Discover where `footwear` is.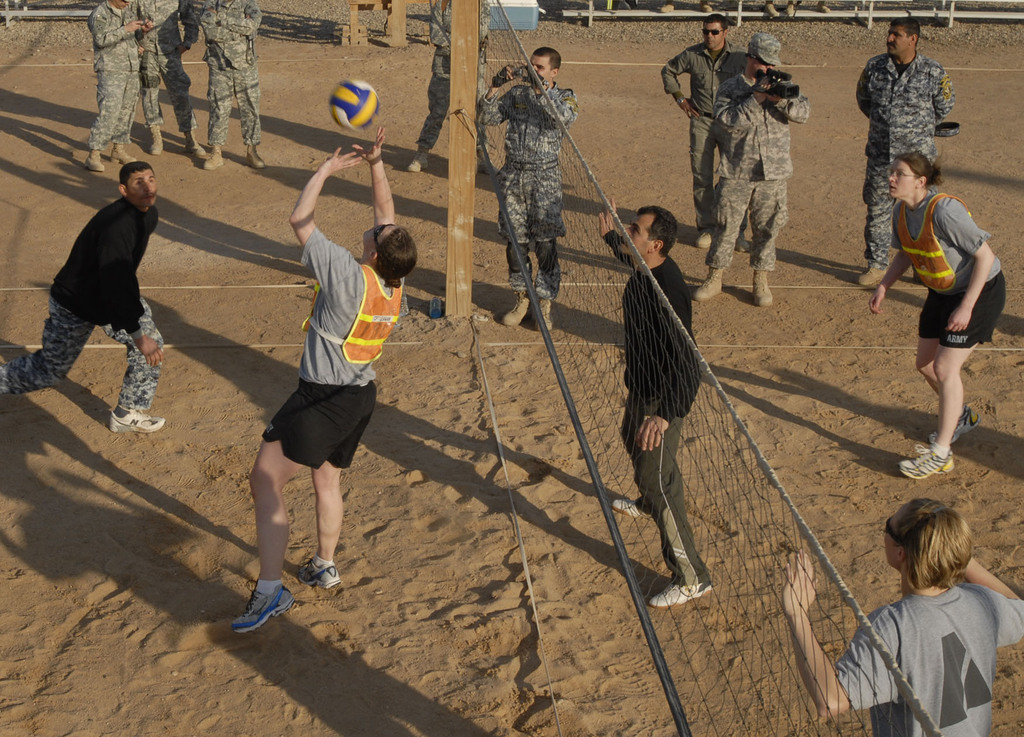
Discovered at [x1=223, y1=572, x2=294, y2=642].
